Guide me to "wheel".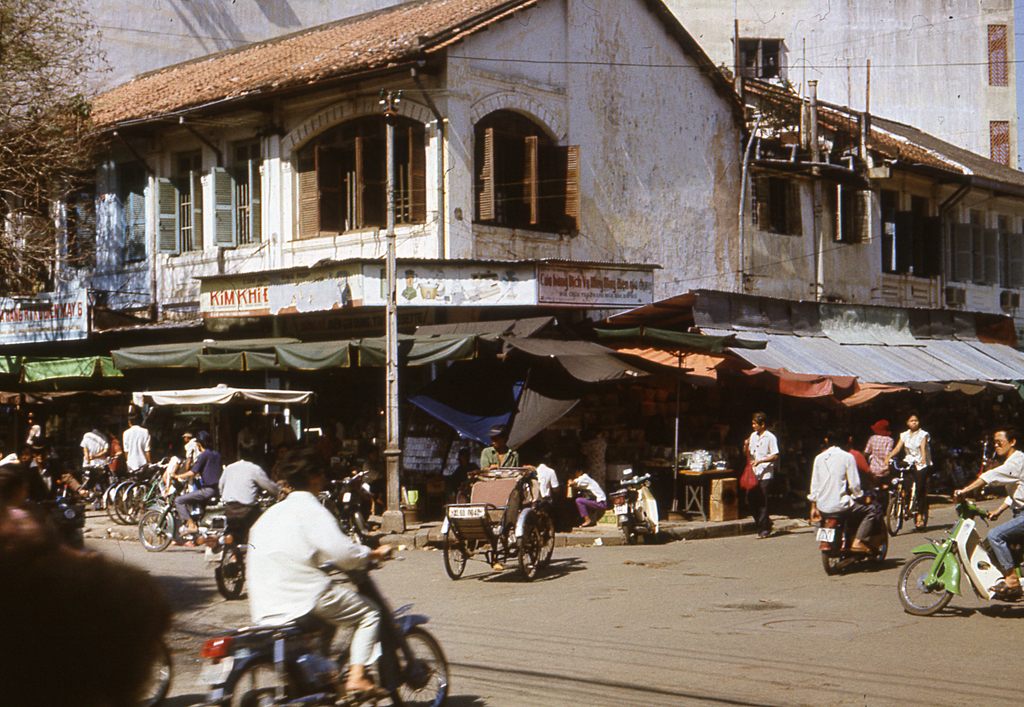
Guidance: 511, 508, 543, 580.
